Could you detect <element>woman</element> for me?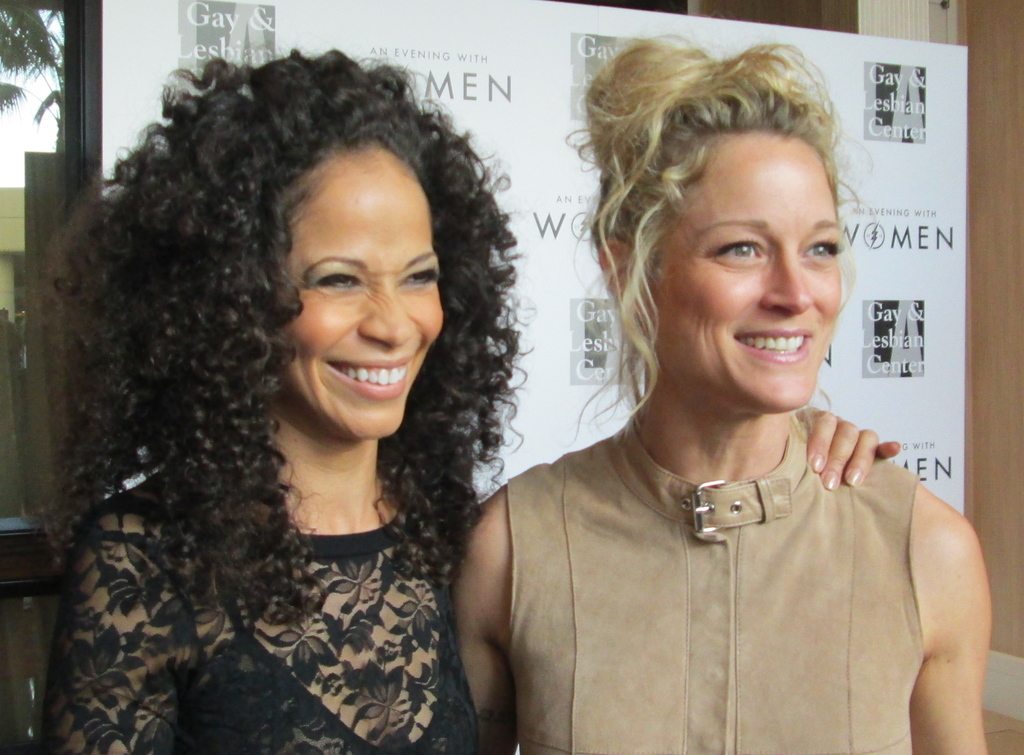
Detection result: x1=33 y1=42 x2=902 y2=754.
